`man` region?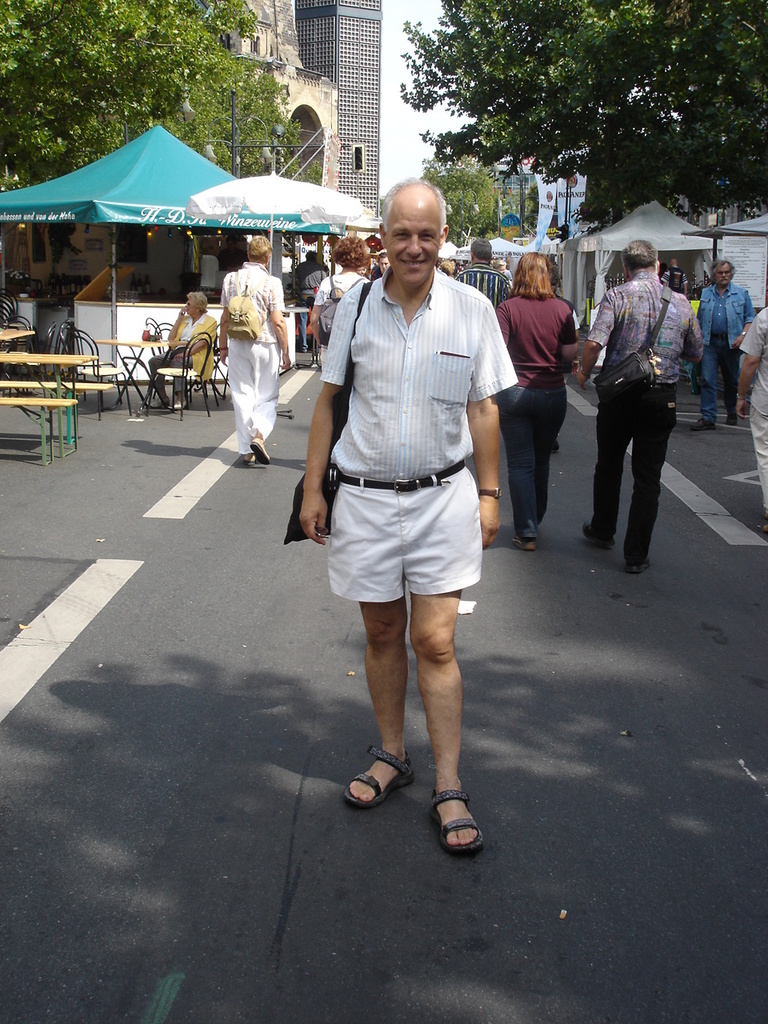
l=304, t=164, r=518, b=808
